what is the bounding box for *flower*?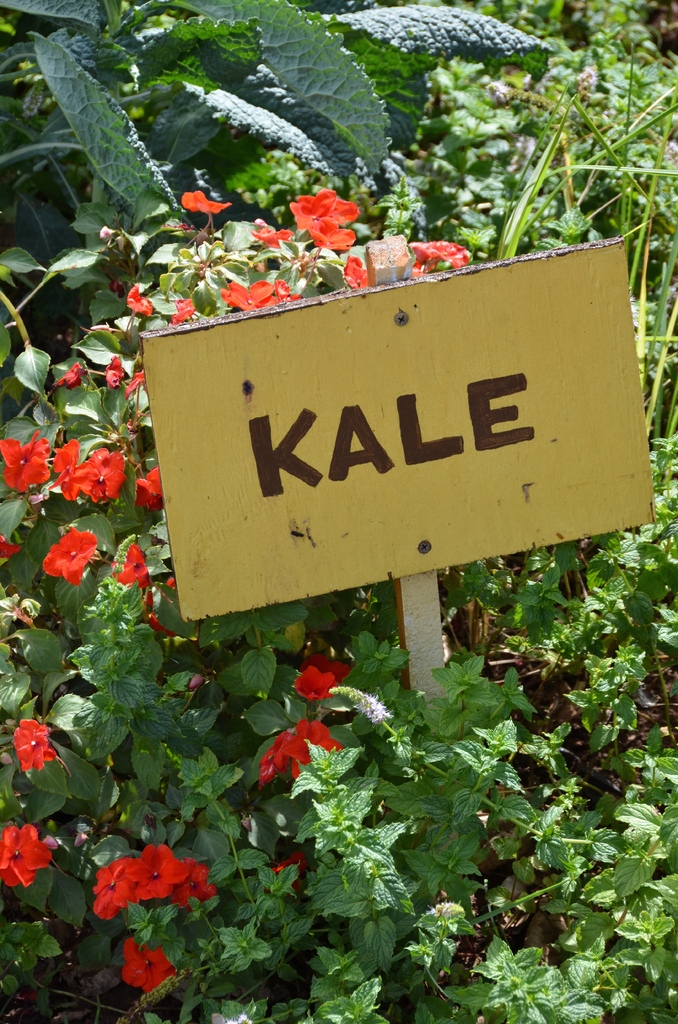
<box>127,841,182,899</box>.
